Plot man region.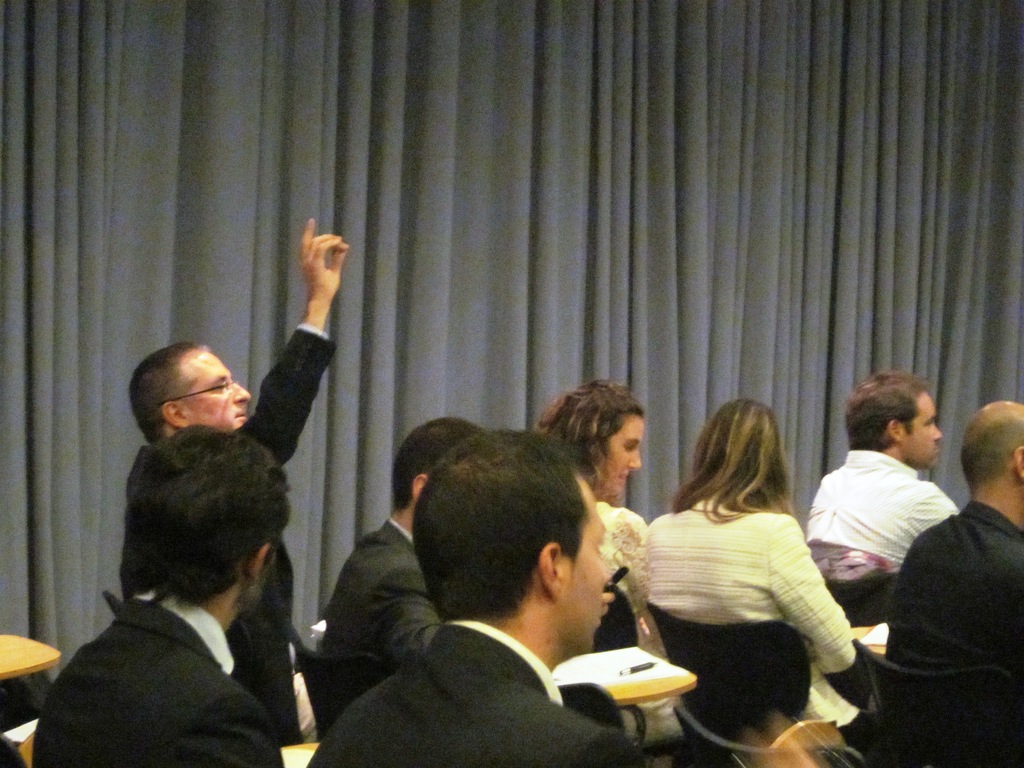
Plotted at (25,419,297,767).
